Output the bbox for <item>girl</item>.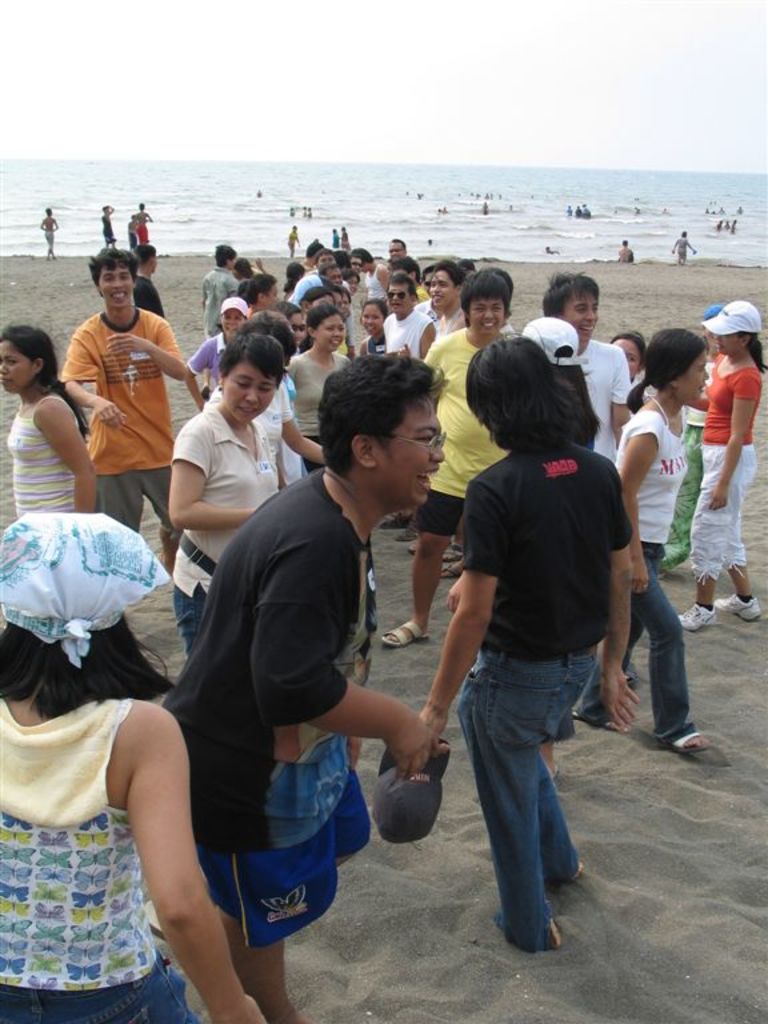
<bbox>263, 299, 361, 497</bbox>.
